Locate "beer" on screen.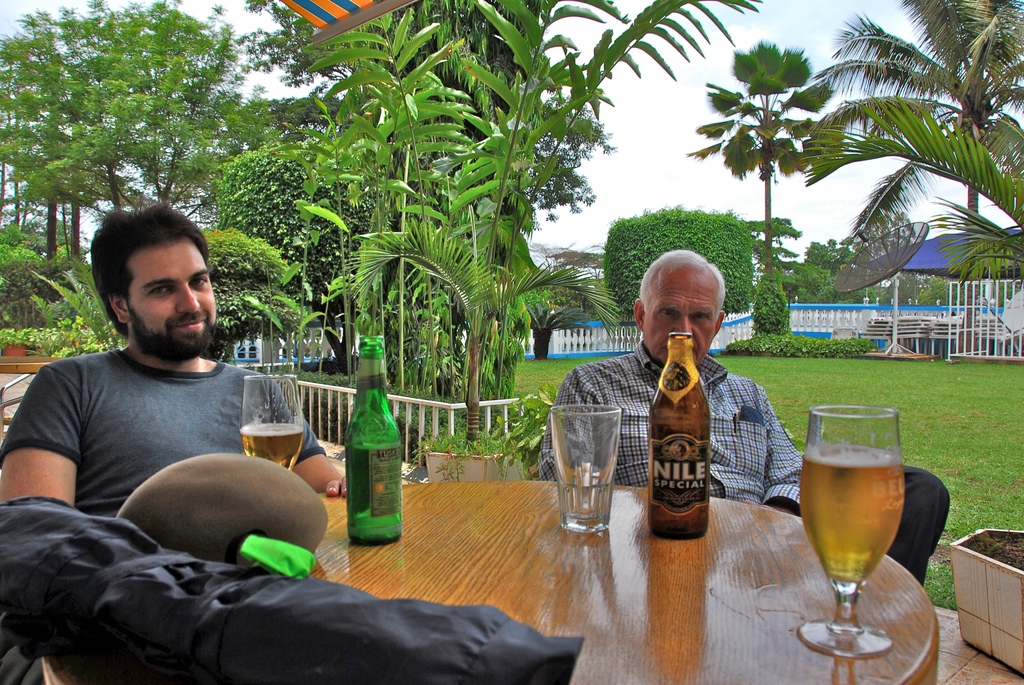
On screen at <bbox>239, 367, 308, 467</bbox>.
